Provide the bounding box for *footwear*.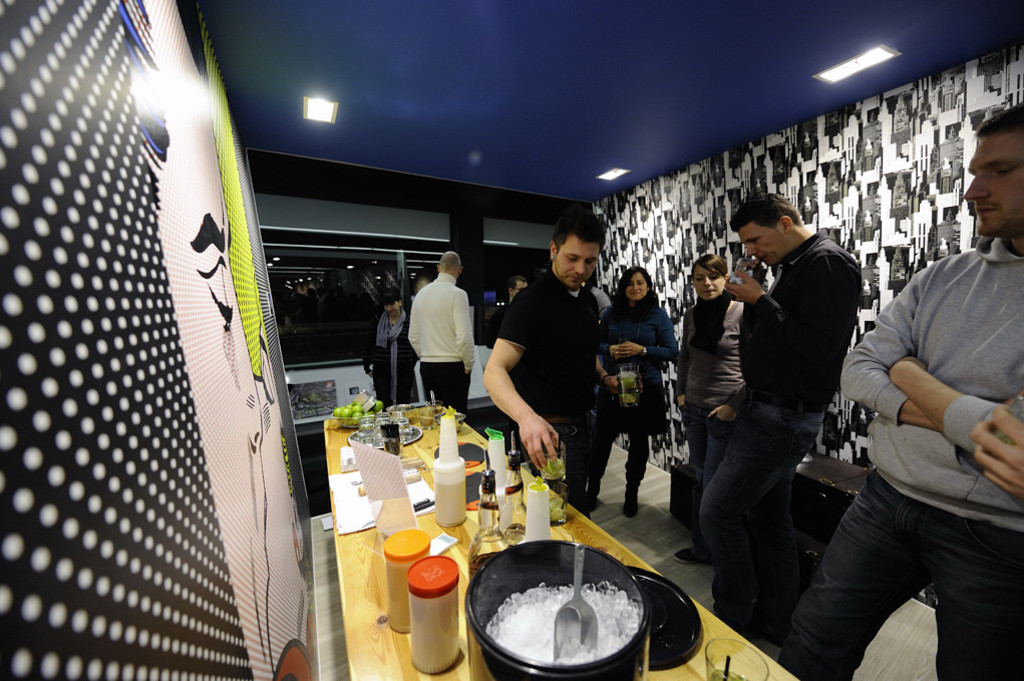
box=[623, 481, 646, 521].
